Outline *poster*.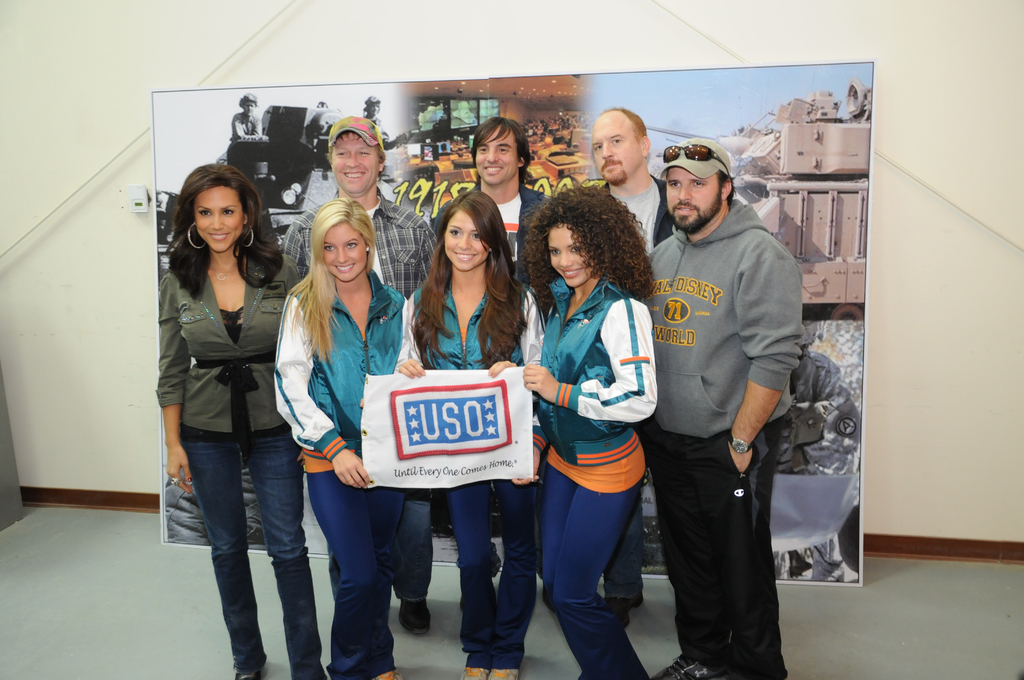
Outline: (148, 58, 870, 590).
